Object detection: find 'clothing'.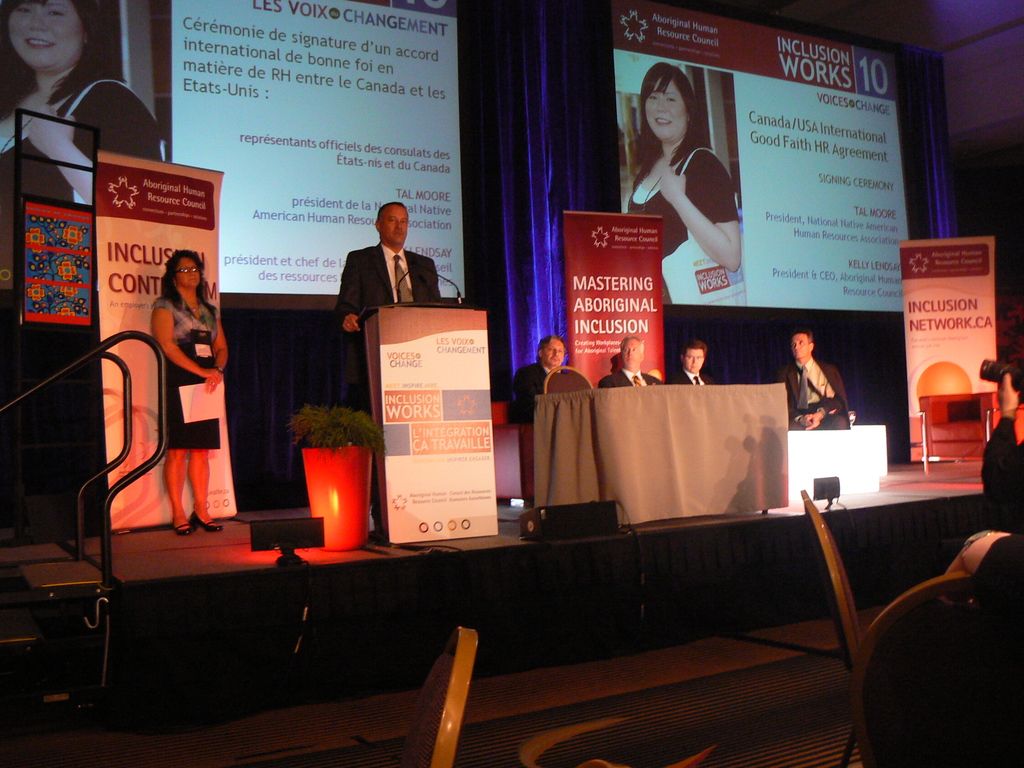
detection(595, 365, 664, 387).
